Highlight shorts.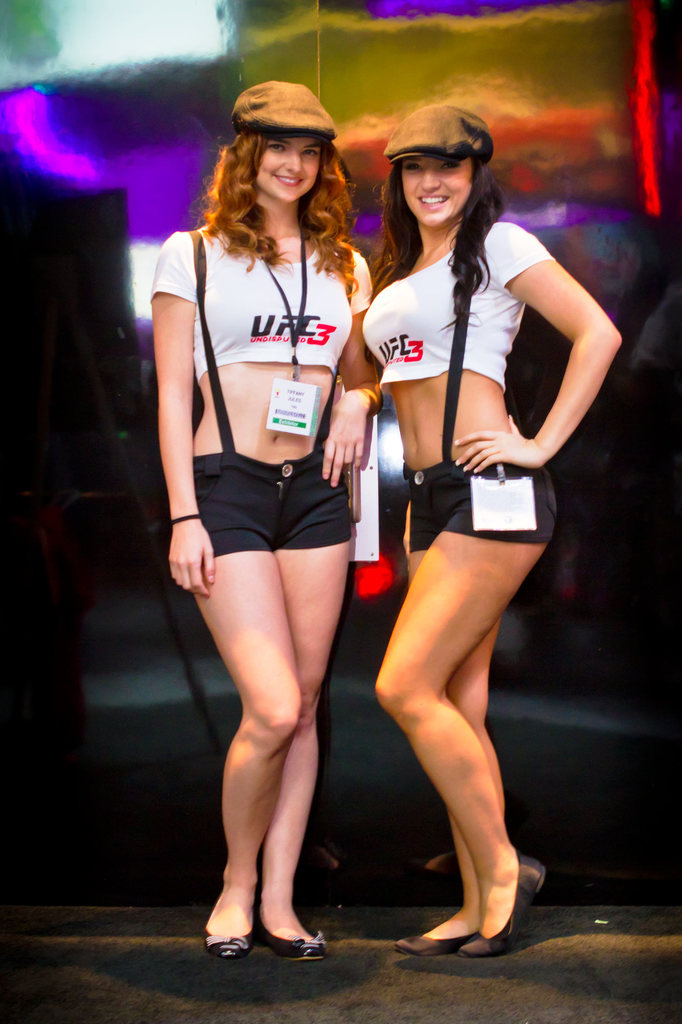
Highlighted region: detection(178, 459, 377, 561).
